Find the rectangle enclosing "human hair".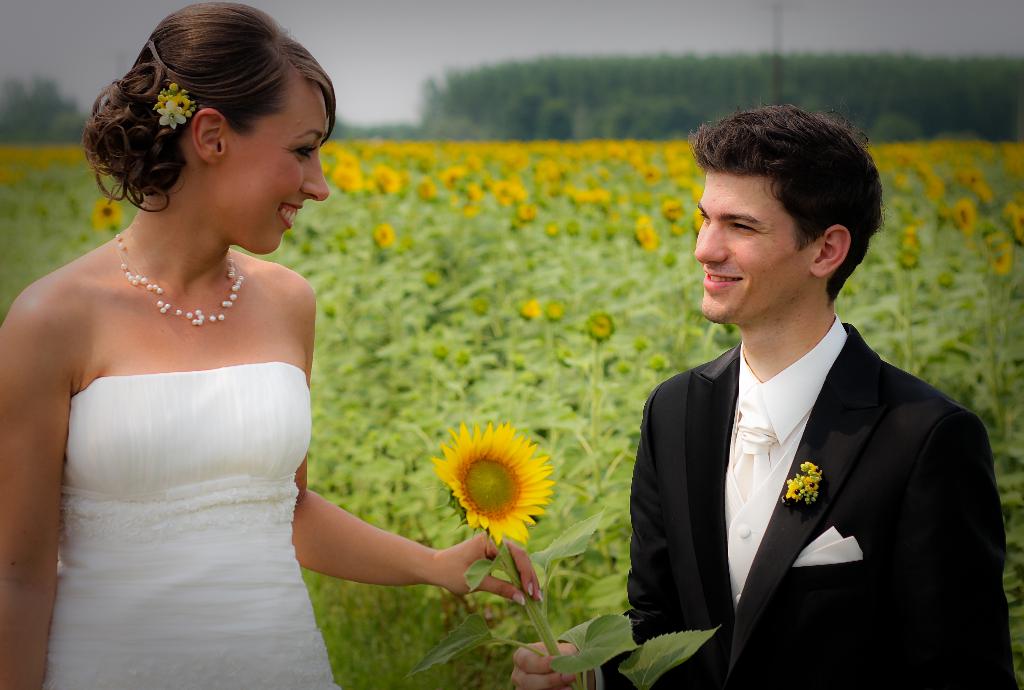
[108,4,333,189].
